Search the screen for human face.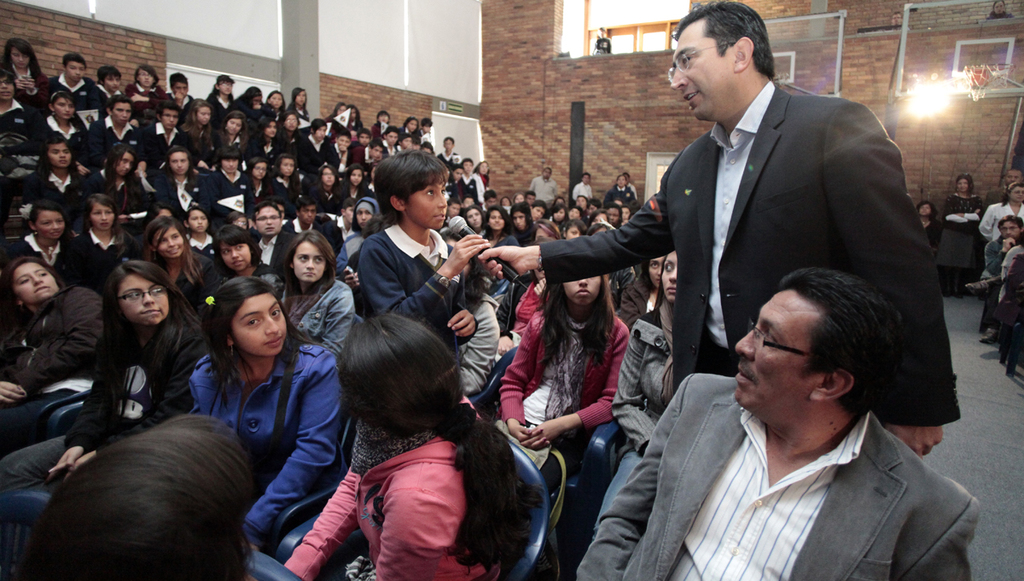
Found at [918,202,931,215].
